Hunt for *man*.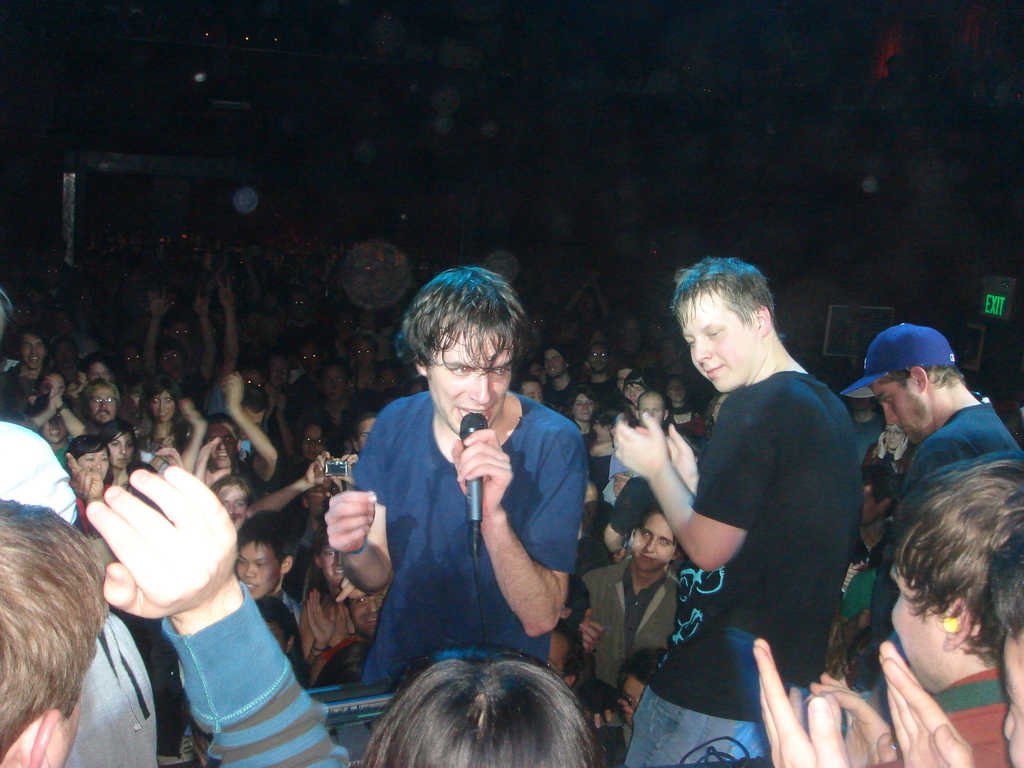
Hunted down at detection(846, 463, 899, 577).
